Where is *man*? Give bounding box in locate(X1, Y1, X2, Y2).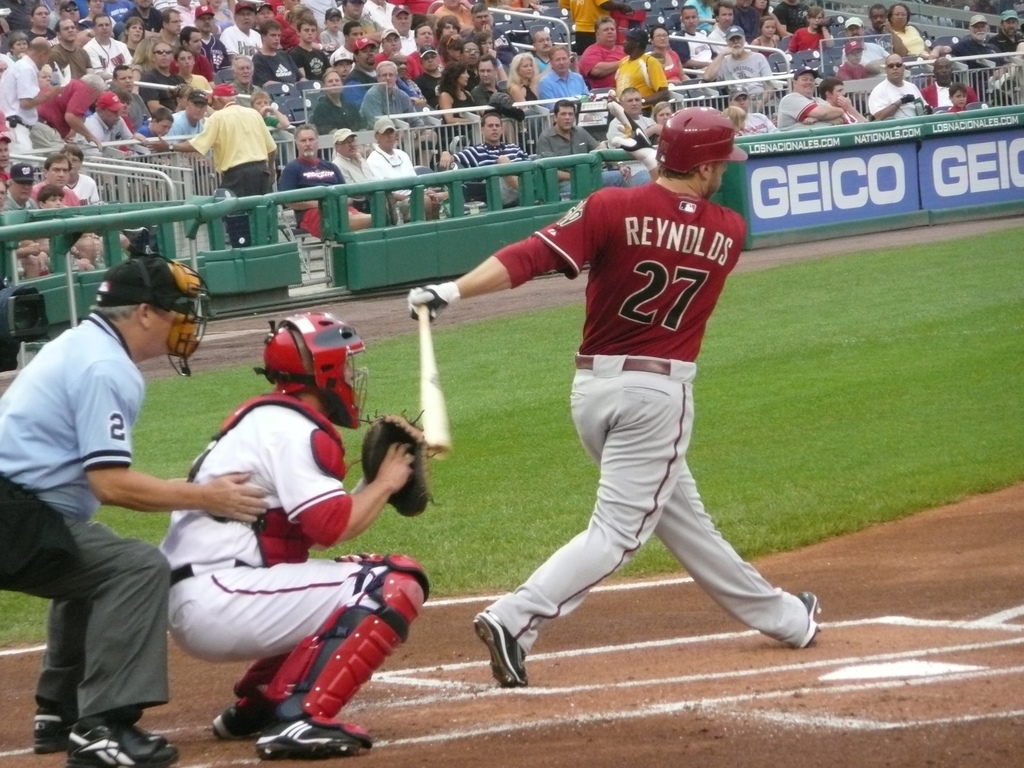
locate(407, 103, 819, 689).
